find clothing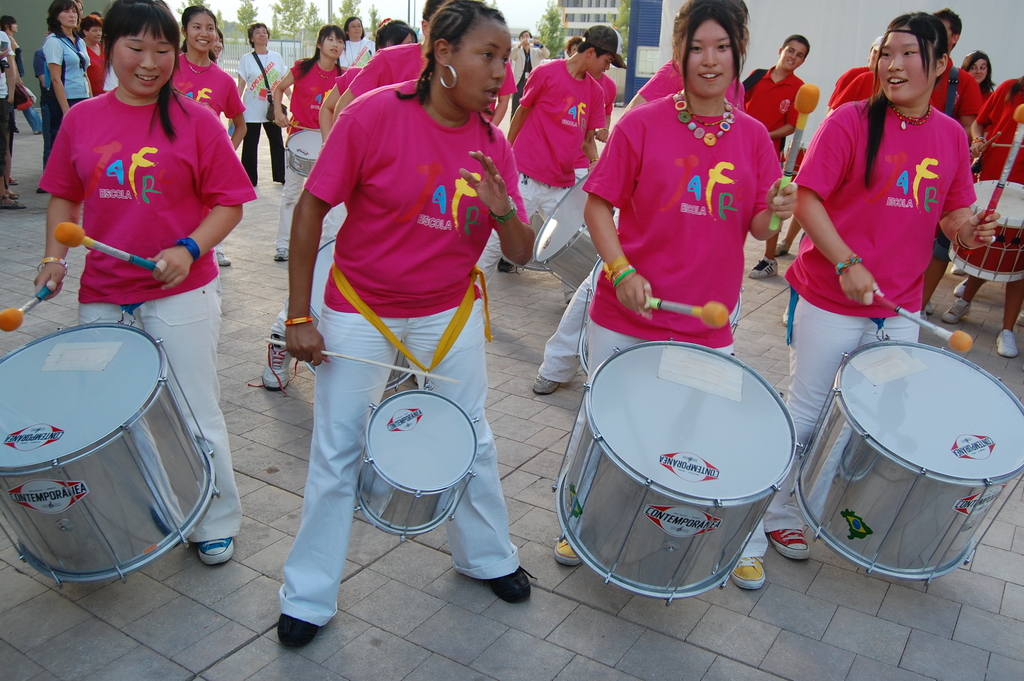
pyautogui.locateOnScreen(586, 97, 784, 561)
